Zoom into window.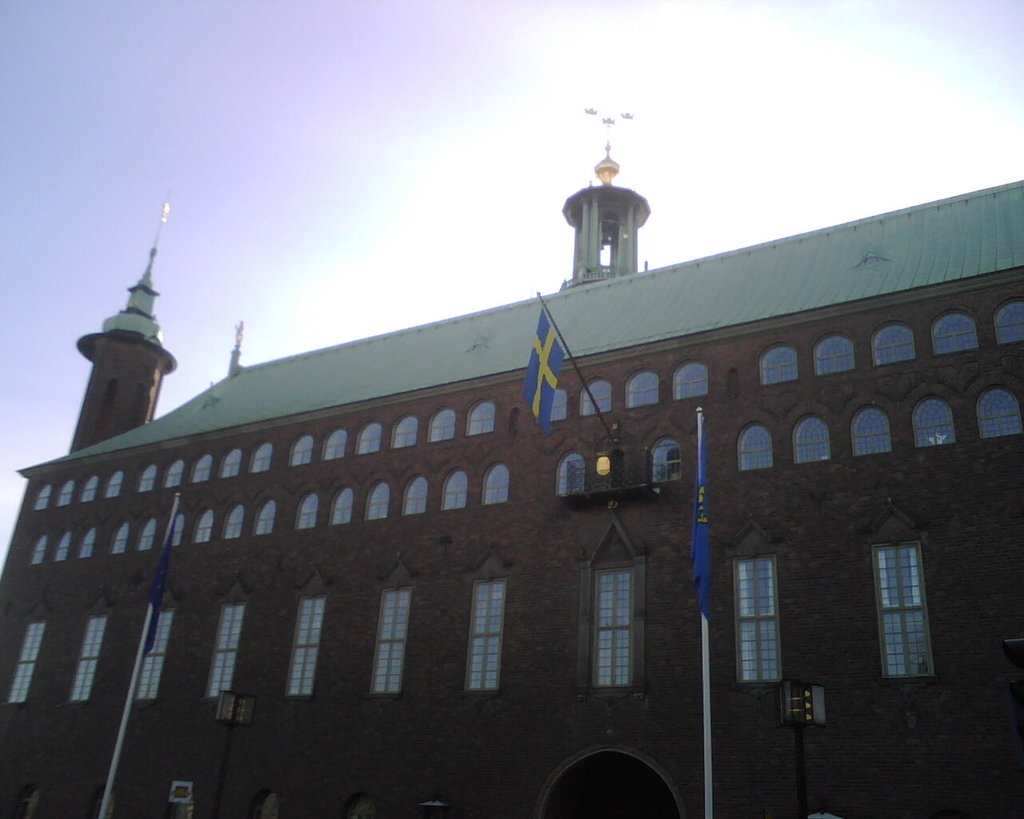
Zoom target: box=[870, 323, 926, 370].
